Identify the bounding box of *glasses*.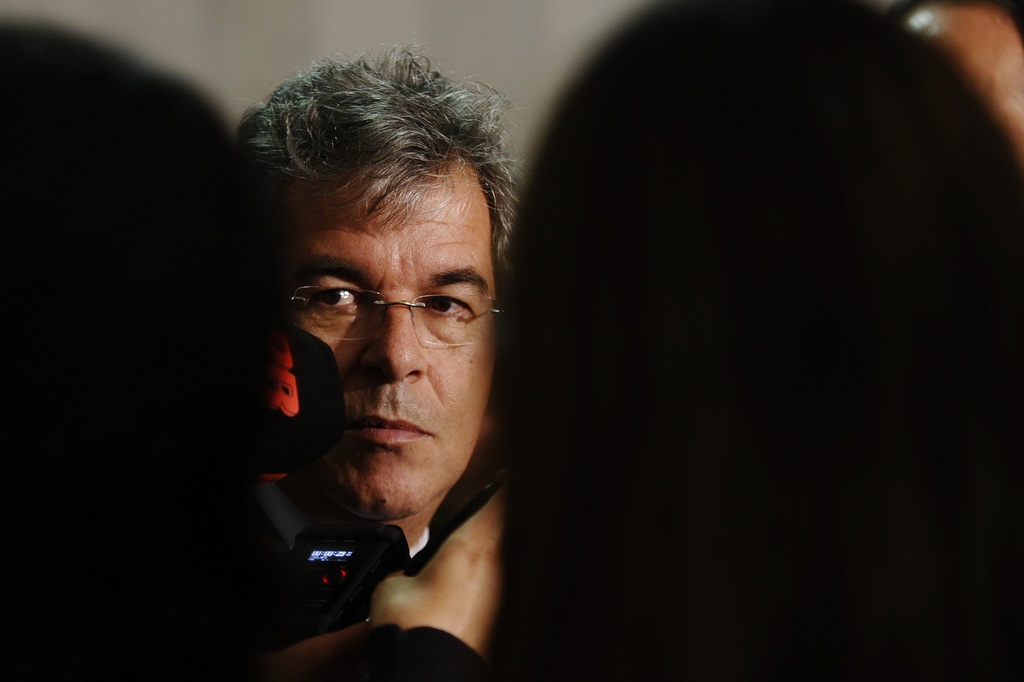
(x1=280, y1=282, x2=517, y2=343).
